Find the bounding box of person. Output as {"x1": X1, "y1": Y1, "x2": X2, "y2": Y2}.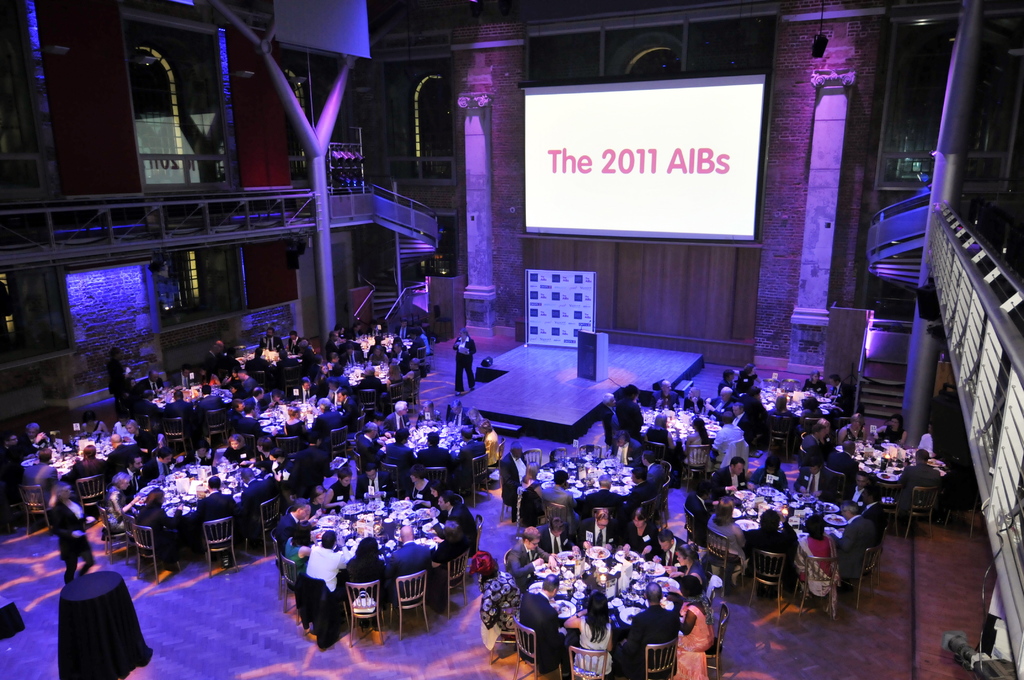
{"x1": 199, "y1": 476, "x2": 248, "y2": 550}.
